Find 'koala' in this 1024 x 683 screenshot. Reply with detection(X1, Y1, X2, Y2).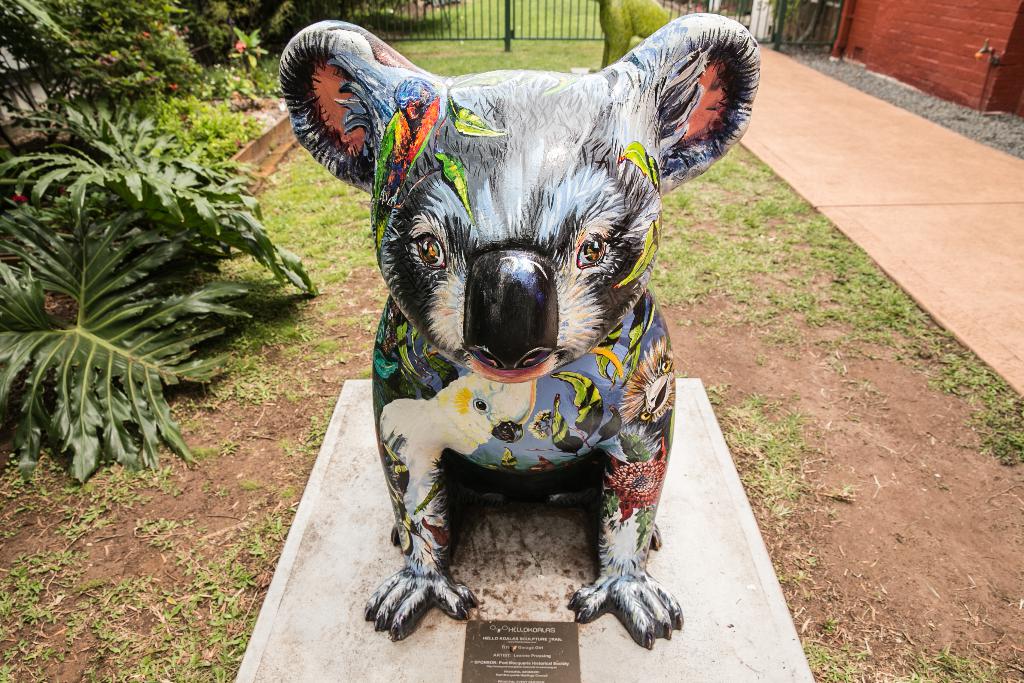
detection(280, 16, 763, 646).
